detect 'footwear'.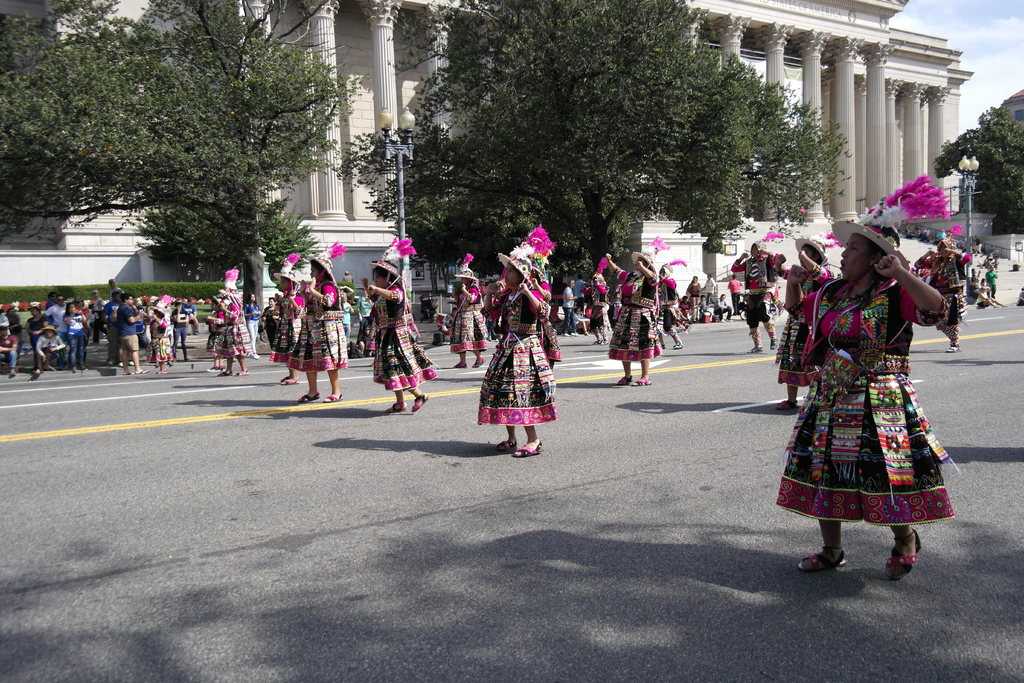
Detected at x1=452, y1=360, x2=465, y2=368.
